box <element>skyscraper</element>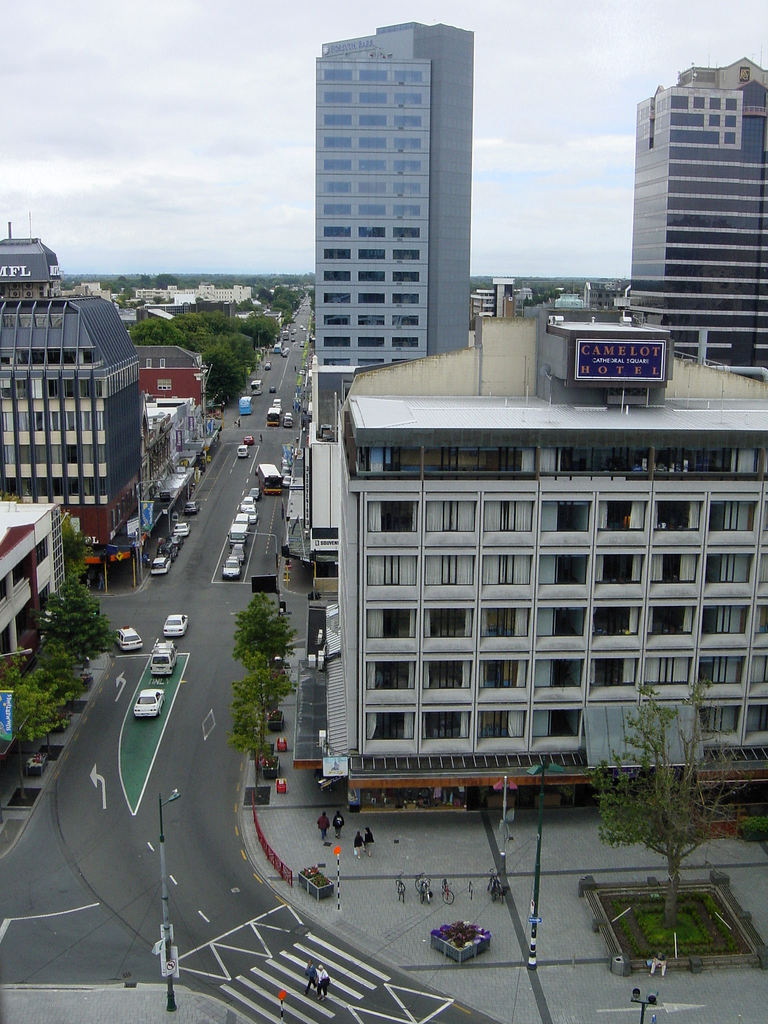
left=623, top=47, right=766, bottom=356
